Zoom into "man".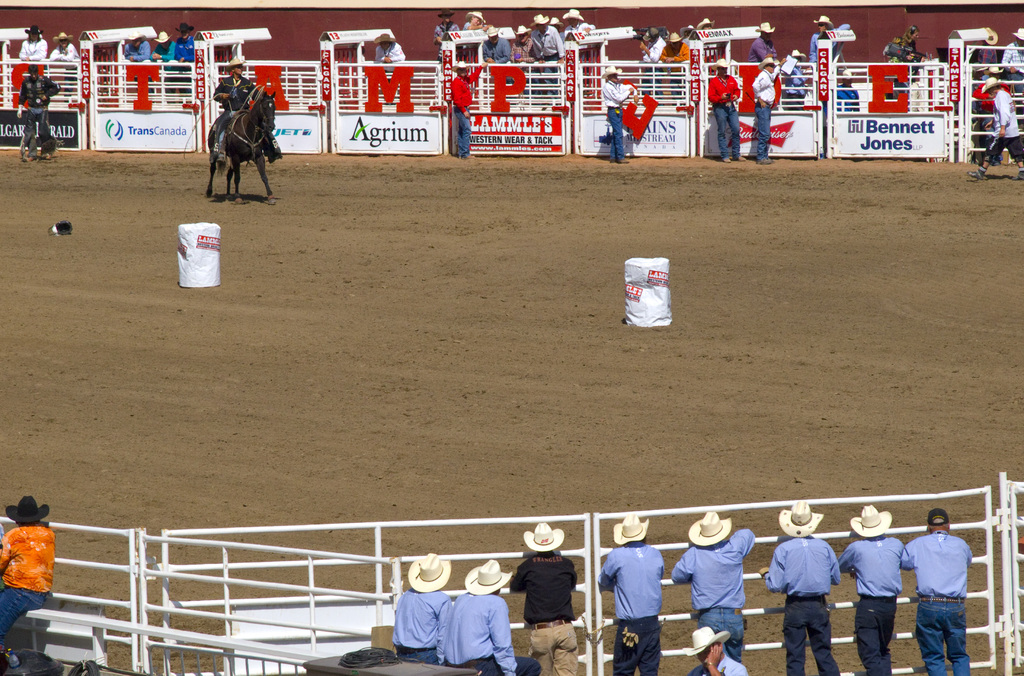
Zoom target: [671,512,760,643].
